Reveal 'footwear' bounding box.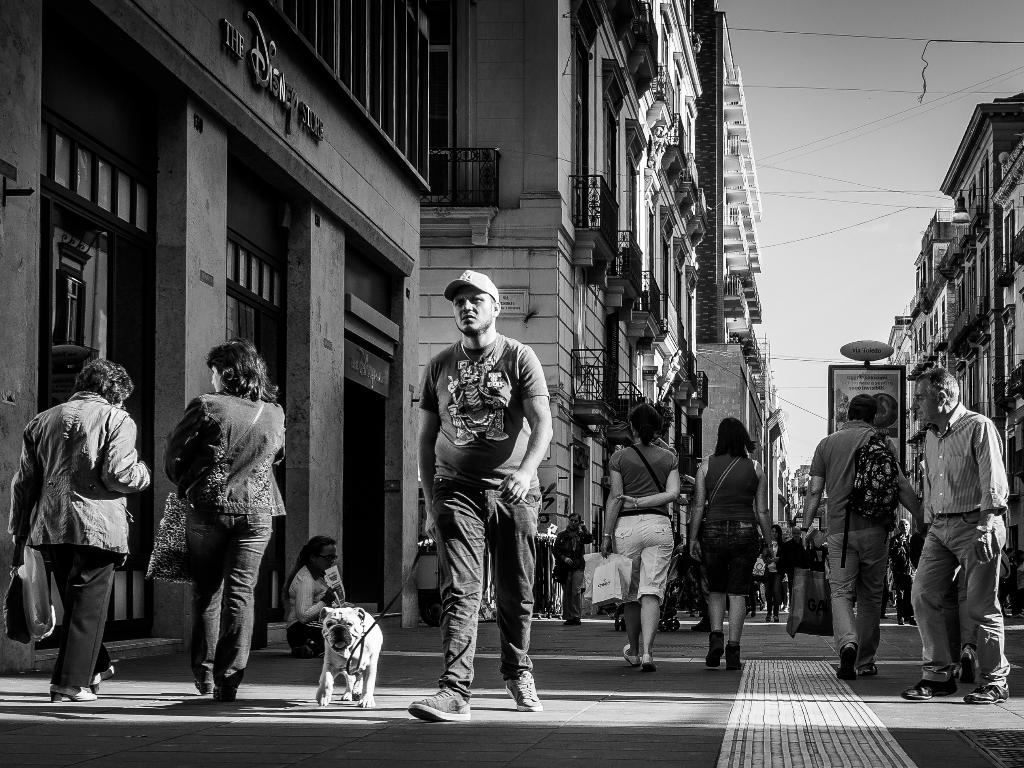
Revealed: detection(762, 619, 771, 623).
